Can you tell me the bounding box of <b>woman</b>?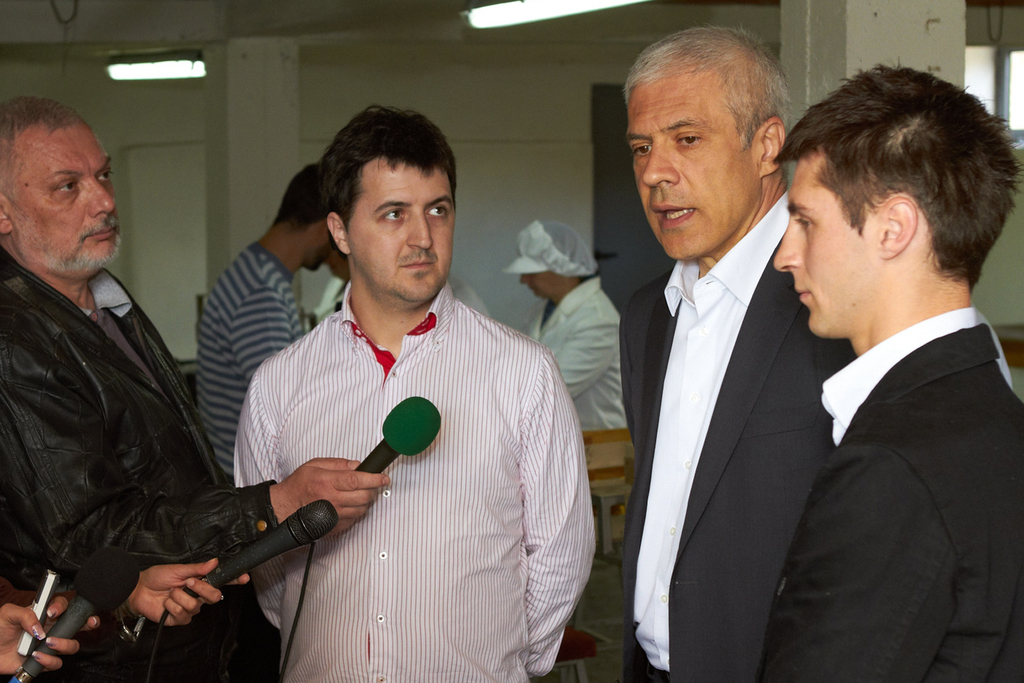
bbox(497, 214, 630, 487).
